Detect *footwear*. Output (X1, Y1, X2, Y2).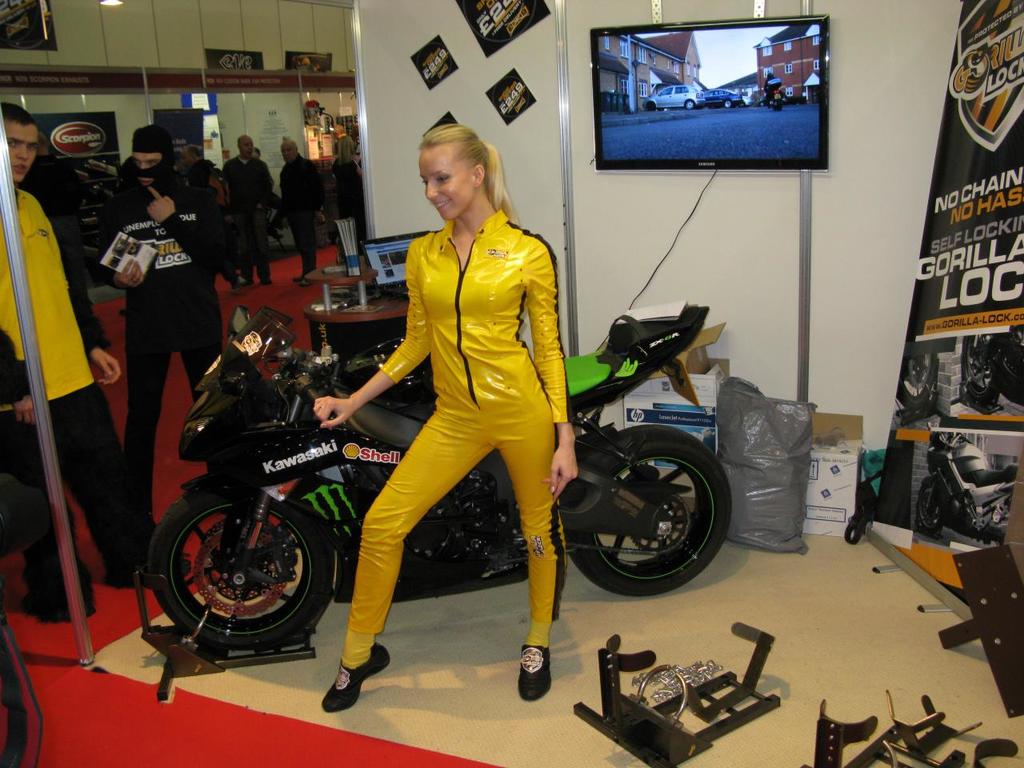
(516, 638, 562, 699).
